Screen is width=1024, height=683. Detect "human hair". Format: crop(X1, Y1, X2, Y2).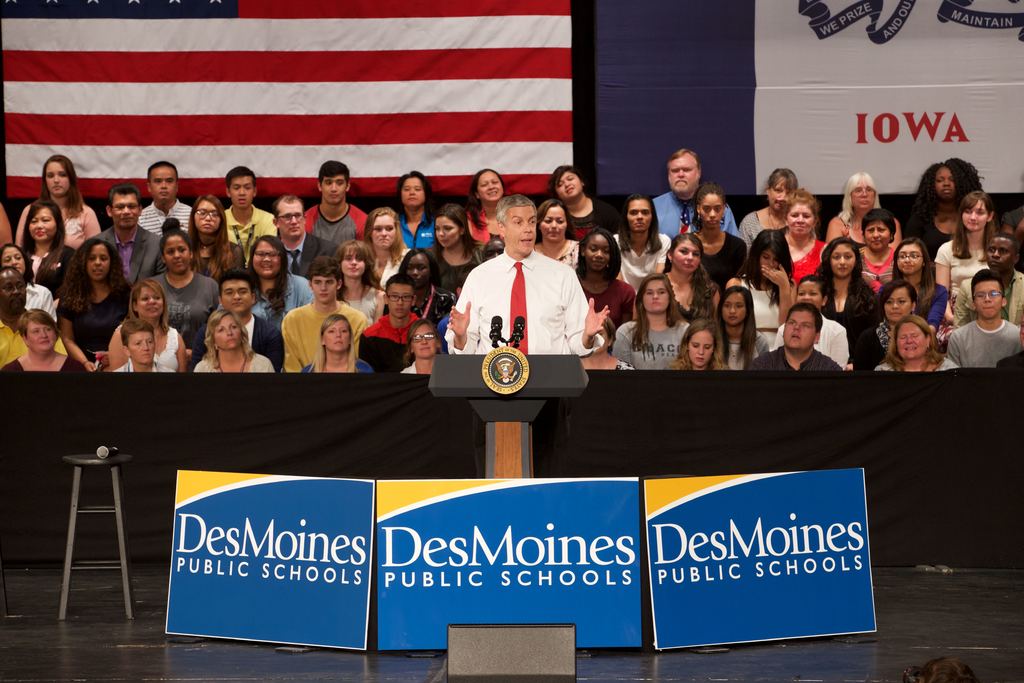
crop(15, 309, 63, 342).
